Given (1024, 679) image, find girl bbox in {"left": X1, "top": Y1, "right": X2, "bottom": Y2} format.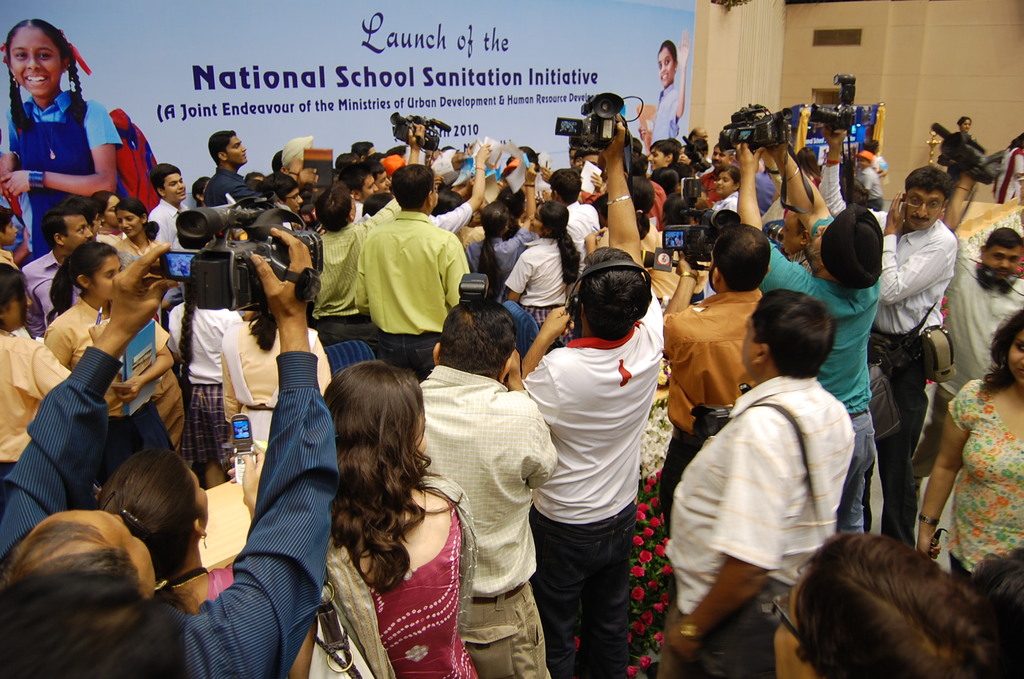
{"left": 504, "top": 202, "right": 598, "bottom": 344}.
